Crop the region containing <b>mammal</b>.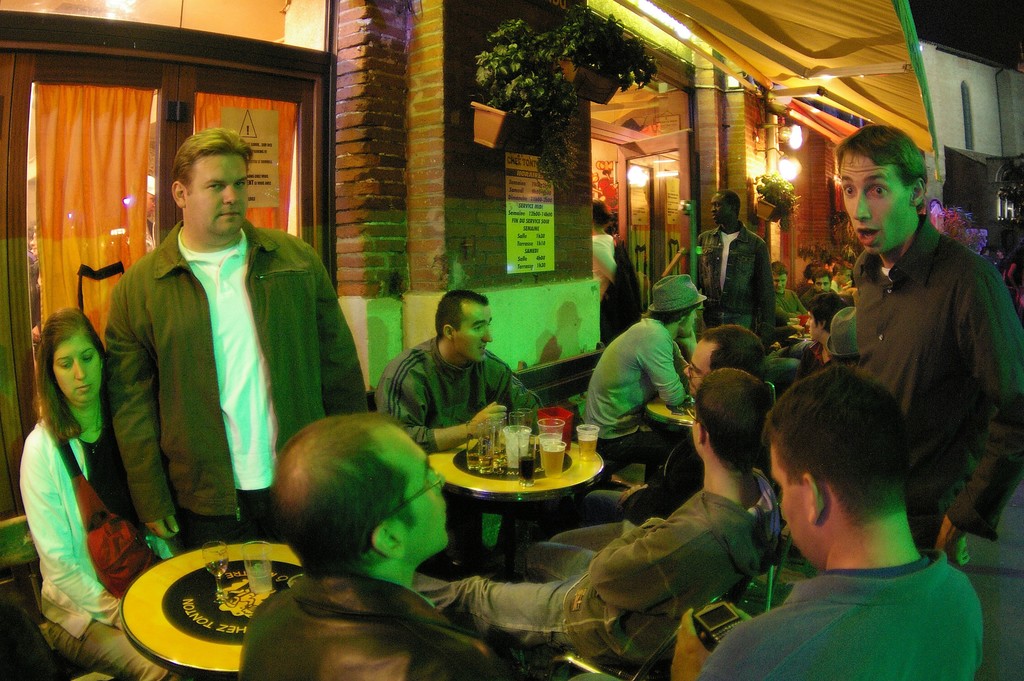
Crop region: {"left": 692, "top": 190, "right": 780, "bottom": 345}.
